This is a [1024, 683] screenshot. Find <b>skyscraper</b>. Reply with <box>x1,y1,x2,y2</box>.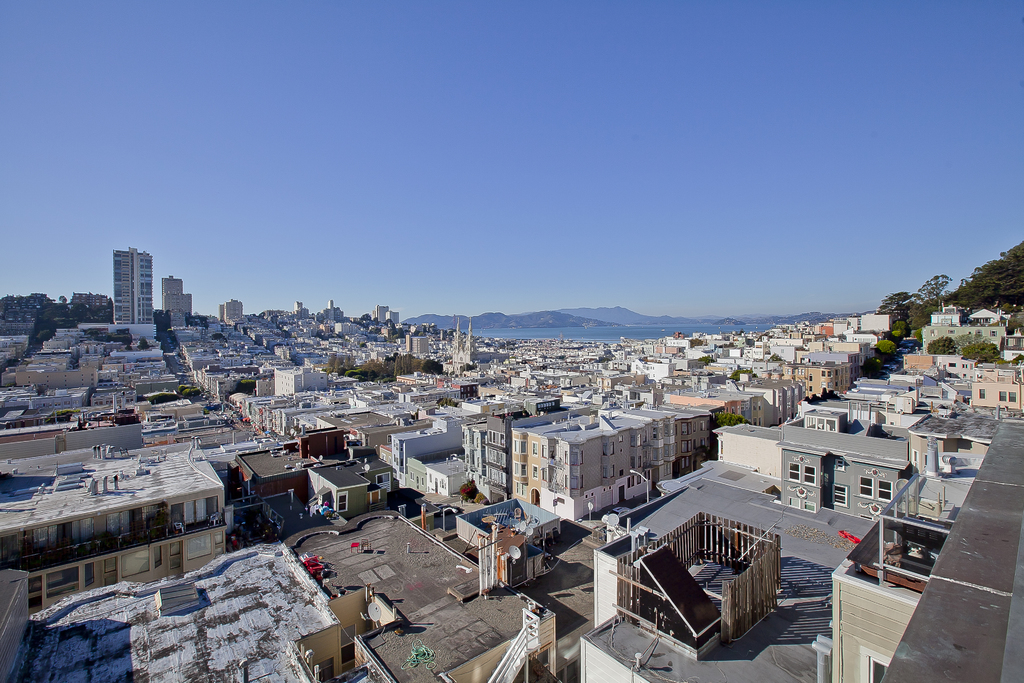
<box>372,304,387,322</box>.
